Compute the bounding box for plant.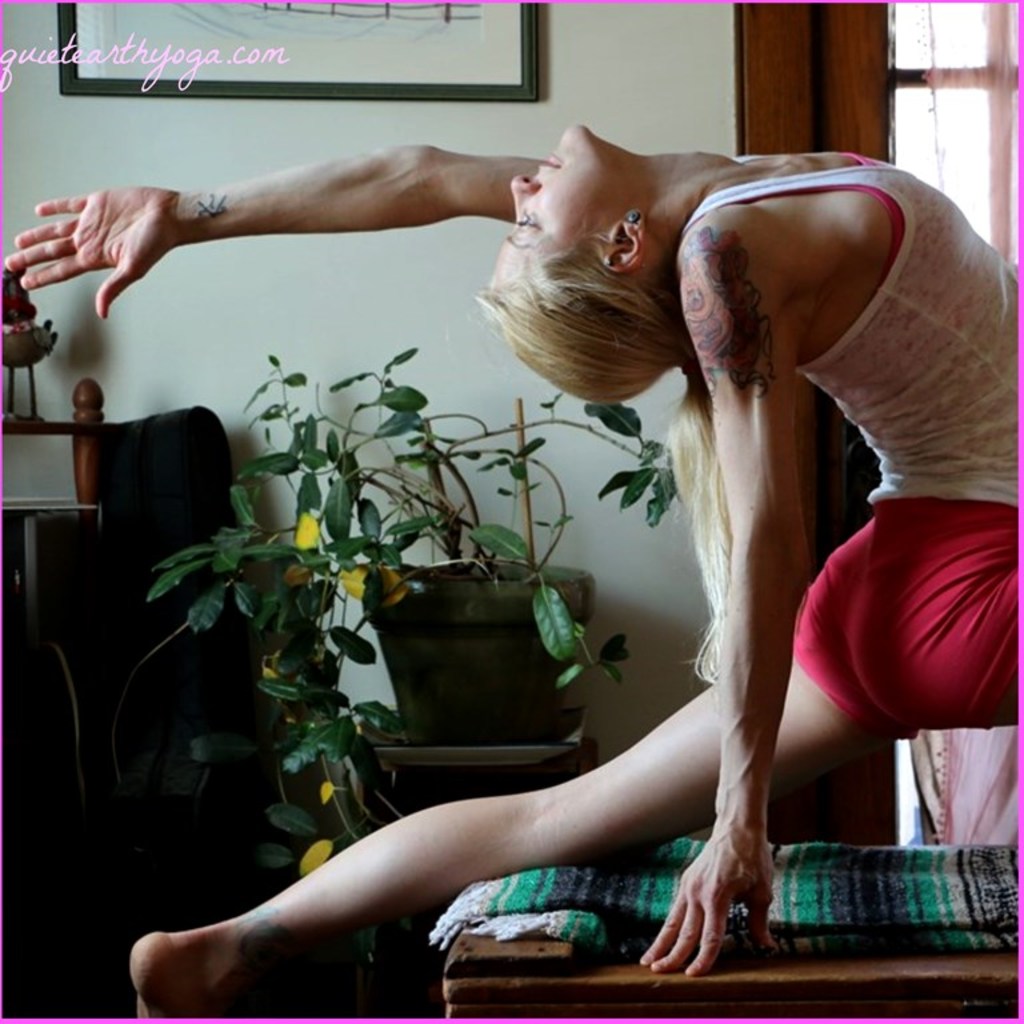
[228,309,680,848].
